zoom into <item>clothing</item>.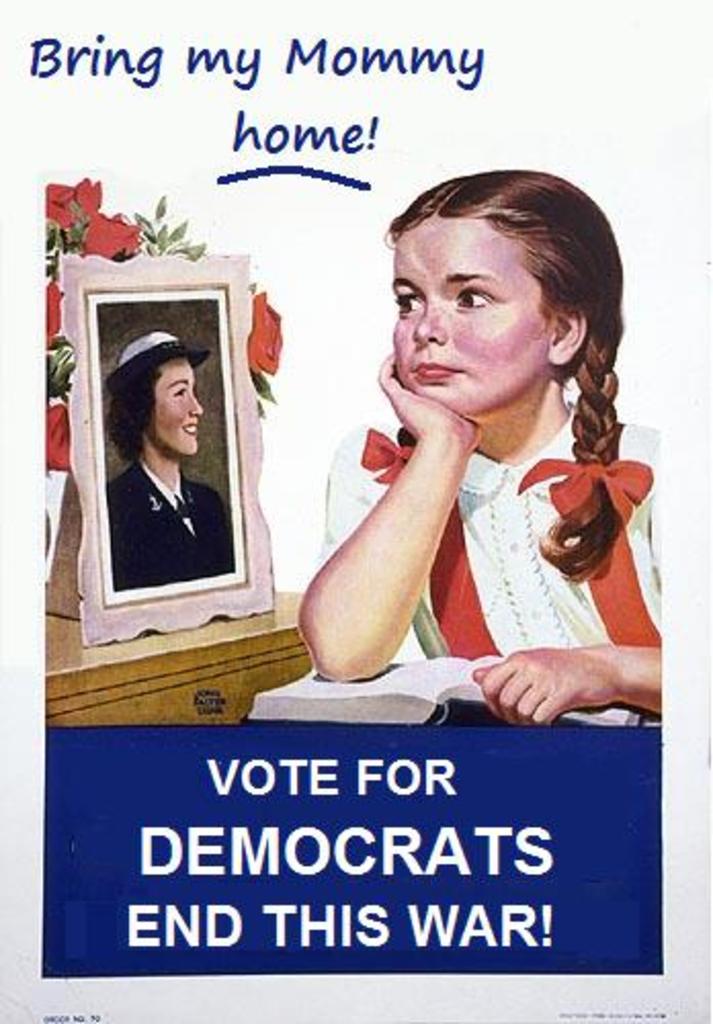
Zoom target: {"x1": 316, "y1": 309, "x2": 664, "y2": 725}.
